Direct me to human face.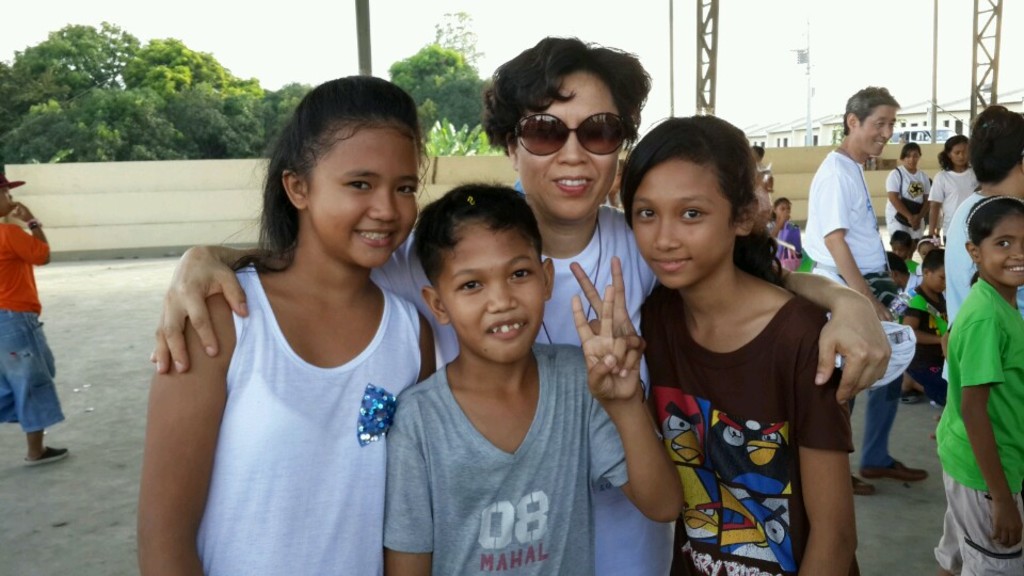
Direction: 982, 217, 1023, 286.
